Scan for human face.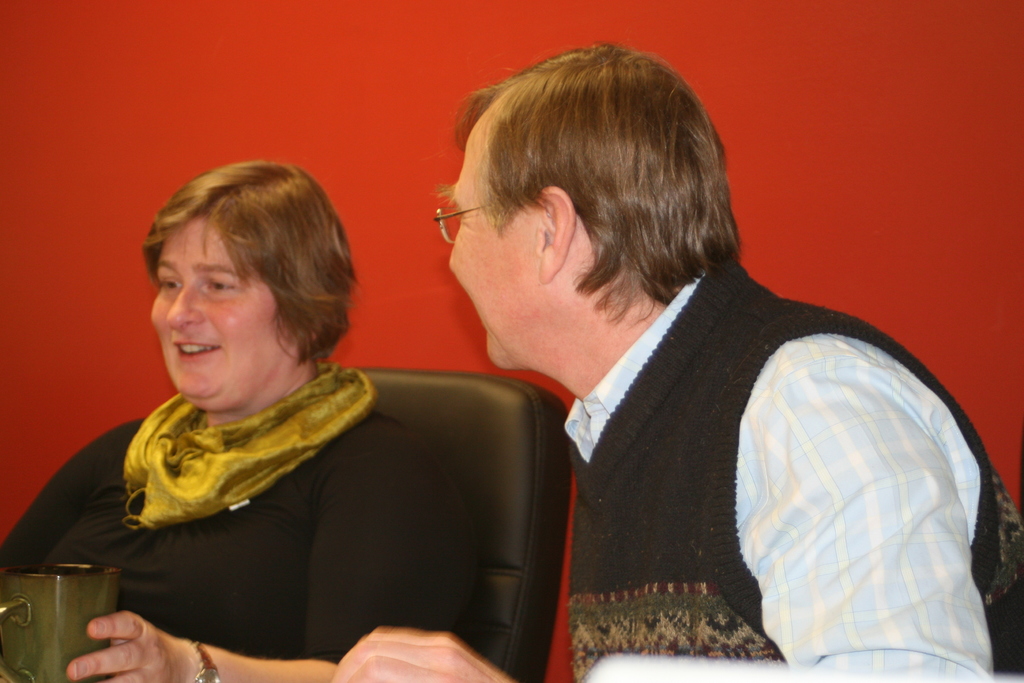
Scan result: {"x1": 437, "y1": 125, "x2": 540, "y2": 370}.
